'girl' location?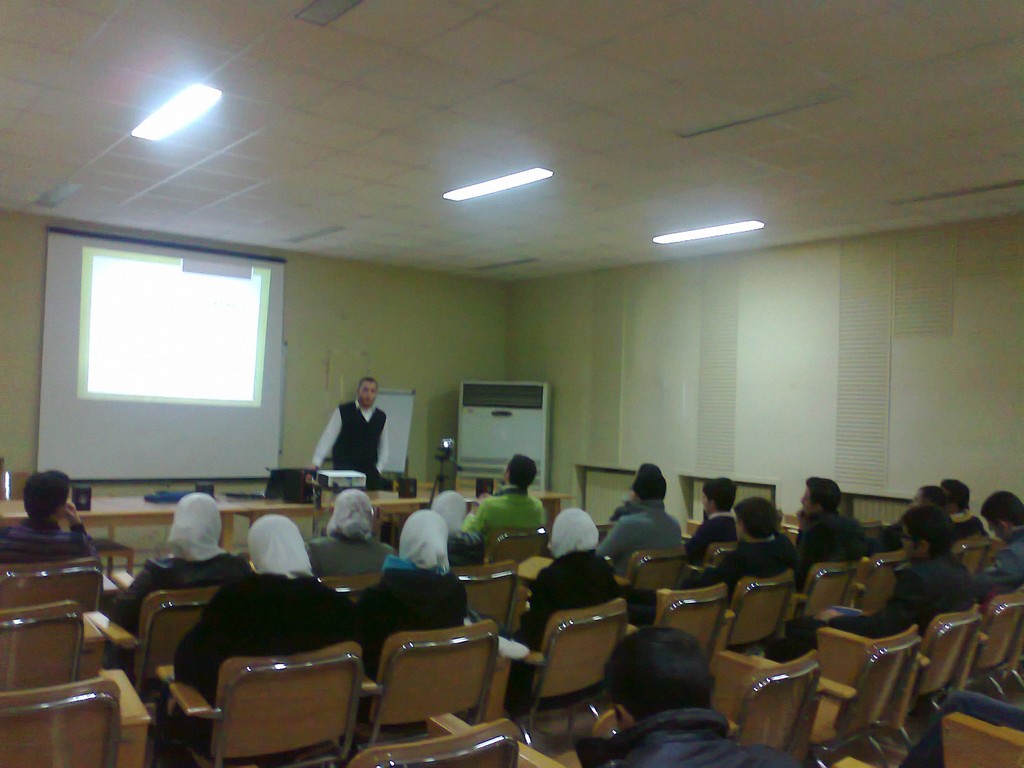
(362, 513, 467, 671)
